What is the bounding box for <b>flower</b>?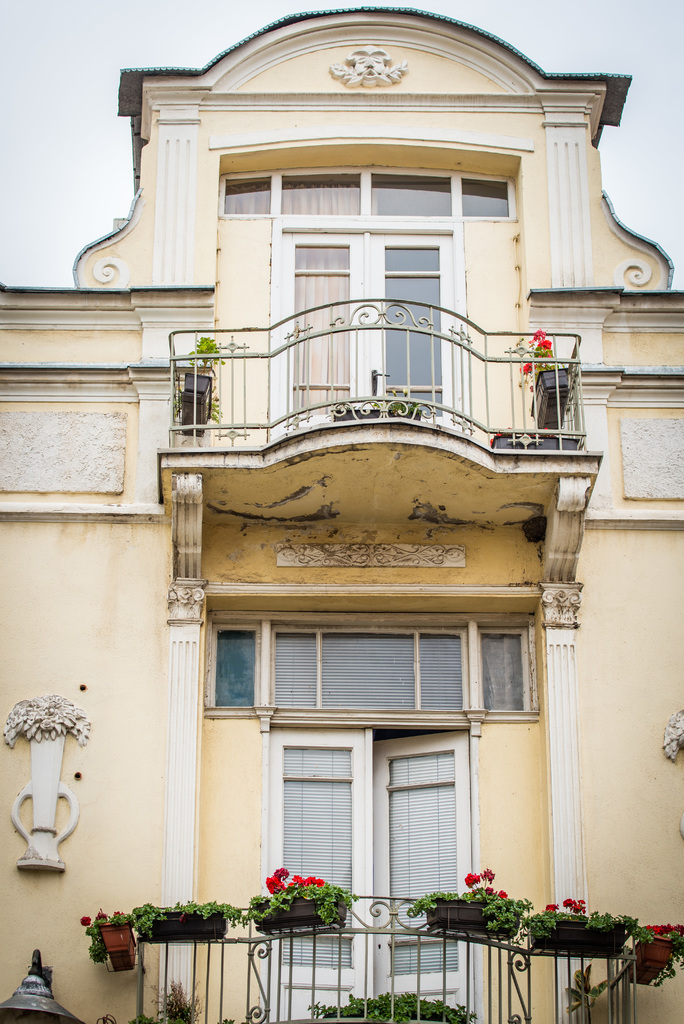
x1=84 y1=917 x2=89 y2=929.
